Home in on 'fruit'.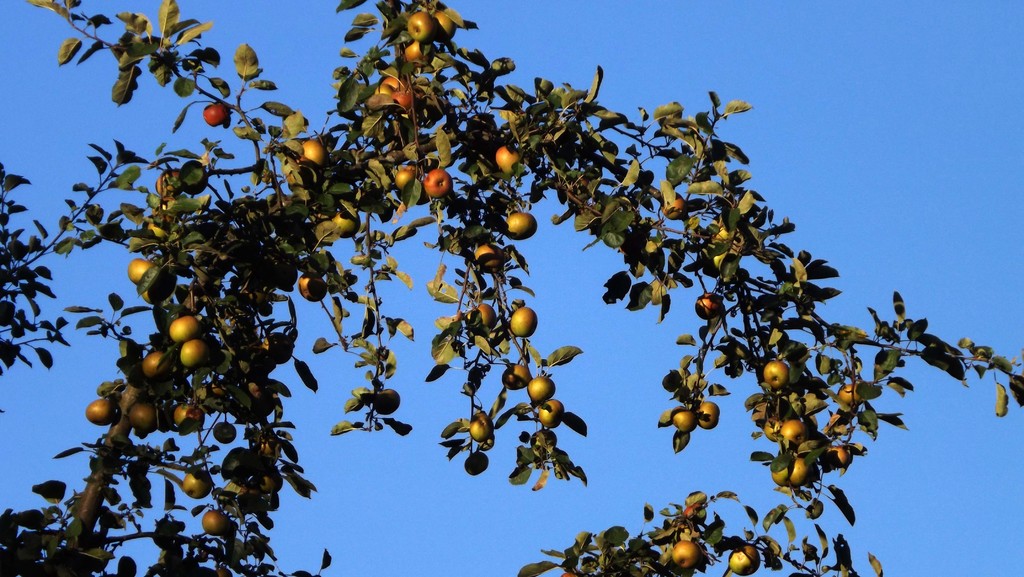
Homed in at bbox=(666, 407, 698, 430).
